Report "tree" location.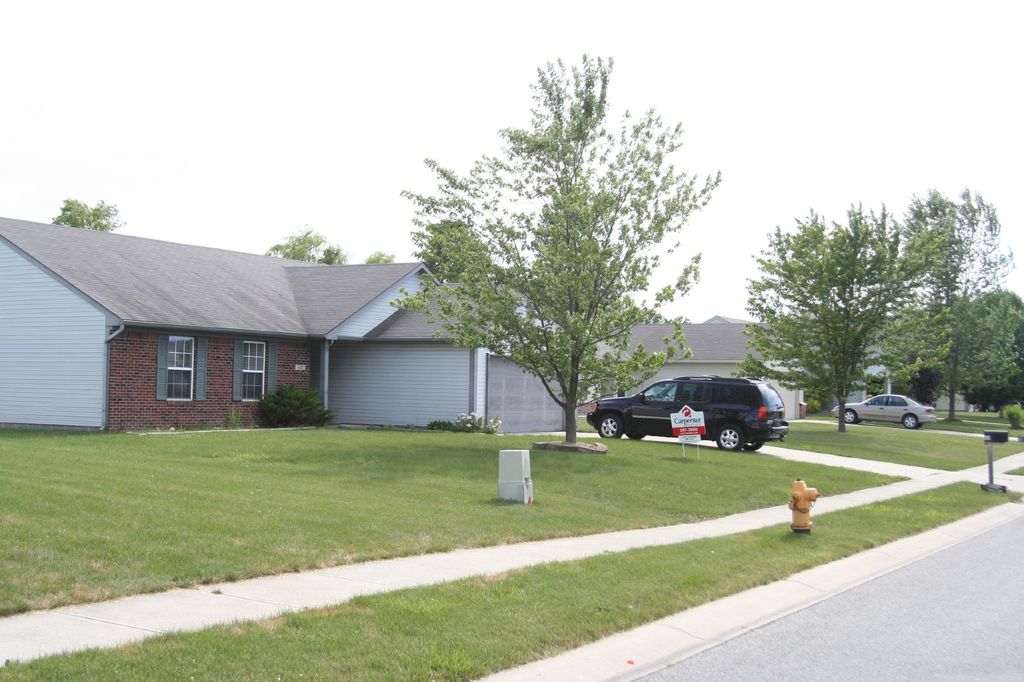
Report: (x1=877, y1=184, x2=1017, y2=422).
